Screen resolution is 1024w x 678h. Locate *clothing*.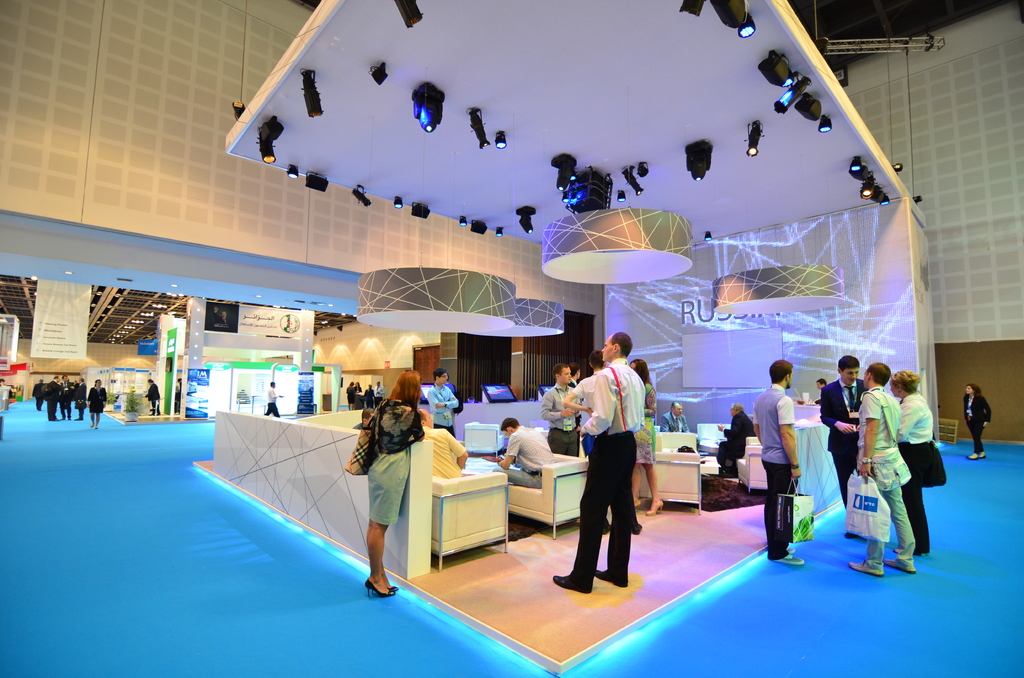
(x1=363, y1=387, x2=375, y2=407).
